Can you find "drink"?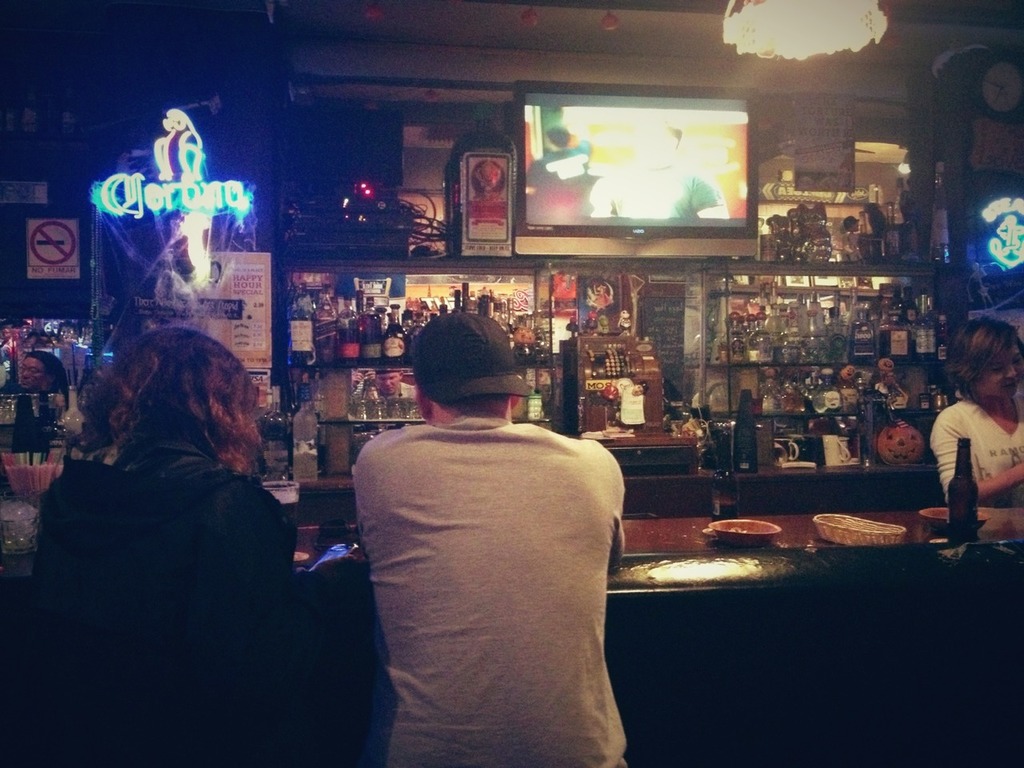
Yes, bounding box: pyautogui.locateOnScreen(717, 343, 748, 363).
